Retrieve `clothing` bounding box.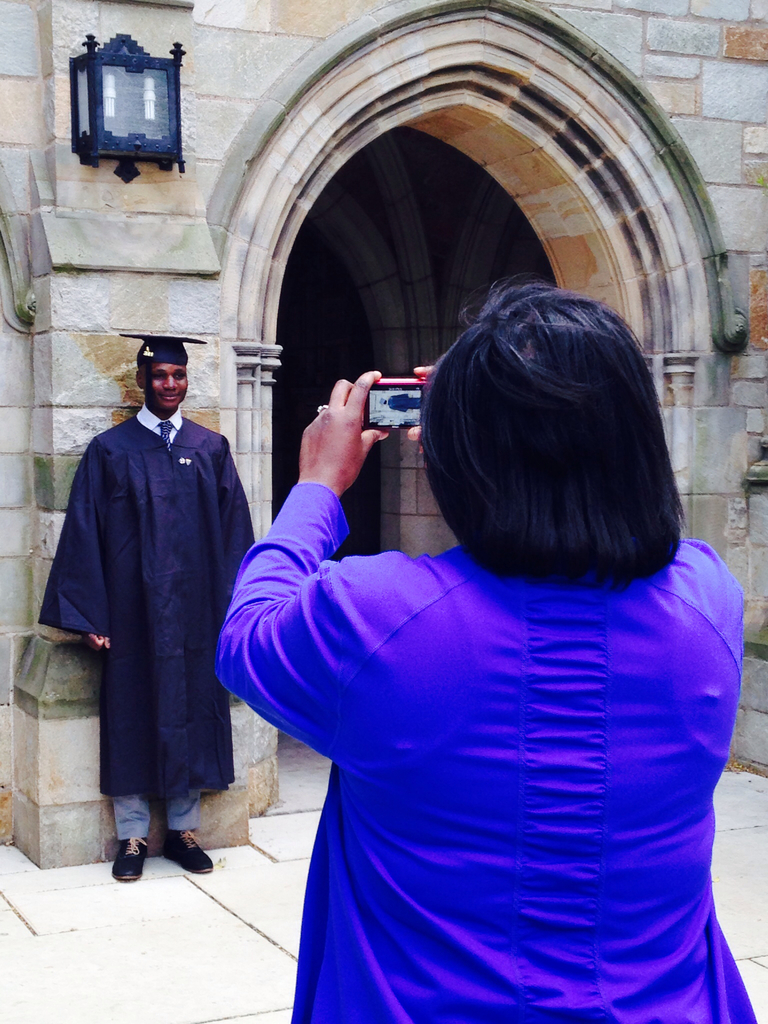
Bounding box: box(40, 404, 263, 840).
